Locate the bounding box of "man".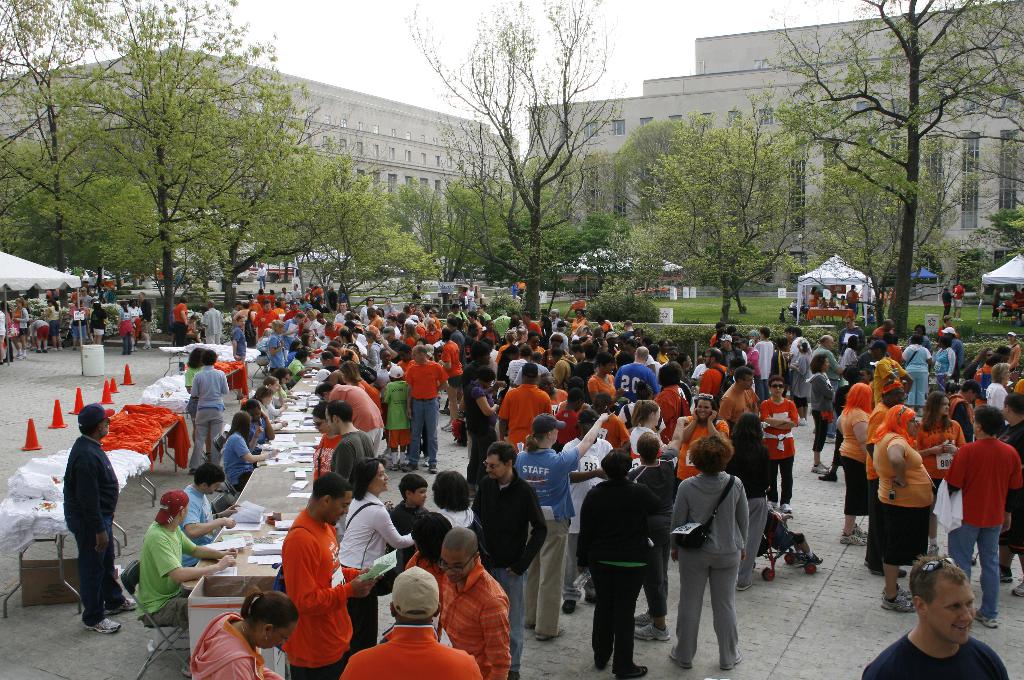
Bounding box: BBox(612, 342, 660, 400).
